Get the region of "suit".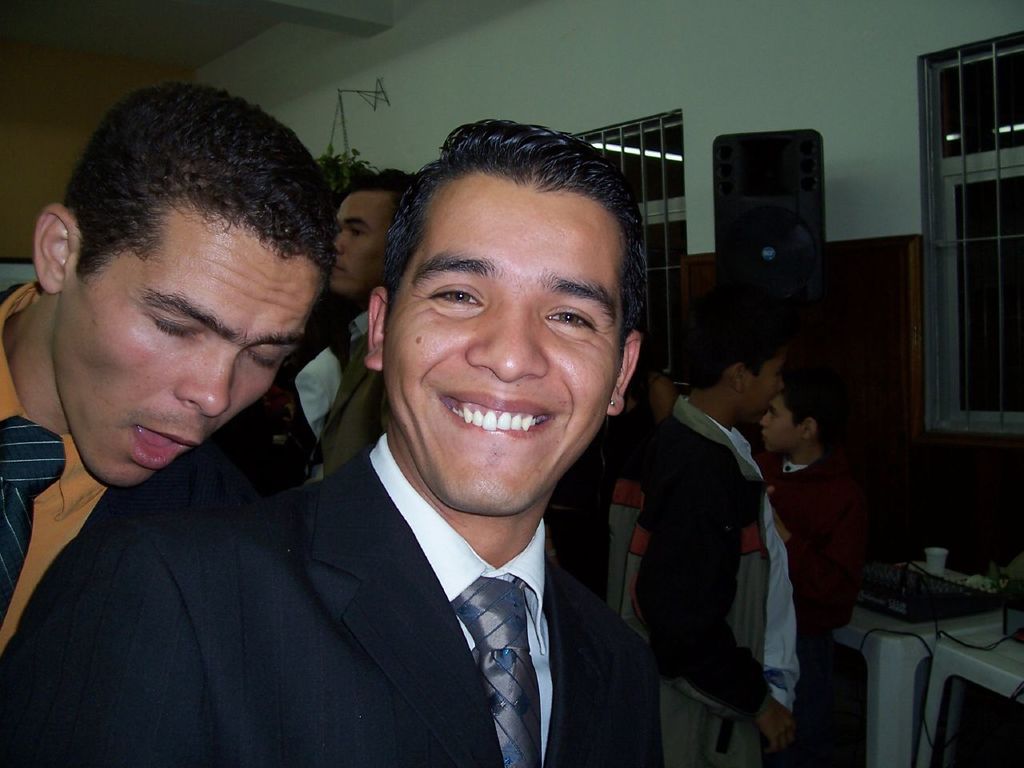
{"left": 62, "top": 351, "right": 694, "bottom": 759}.
